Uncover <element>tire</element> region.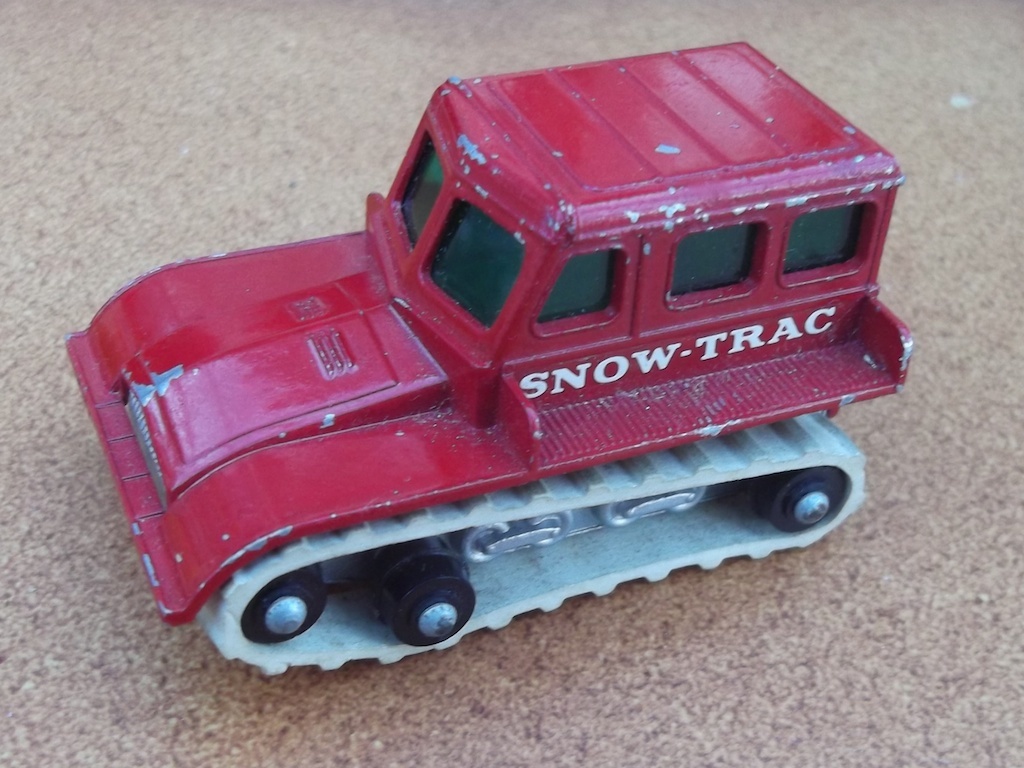
Uncovered: bbox=[381, 560, 474, 648].
